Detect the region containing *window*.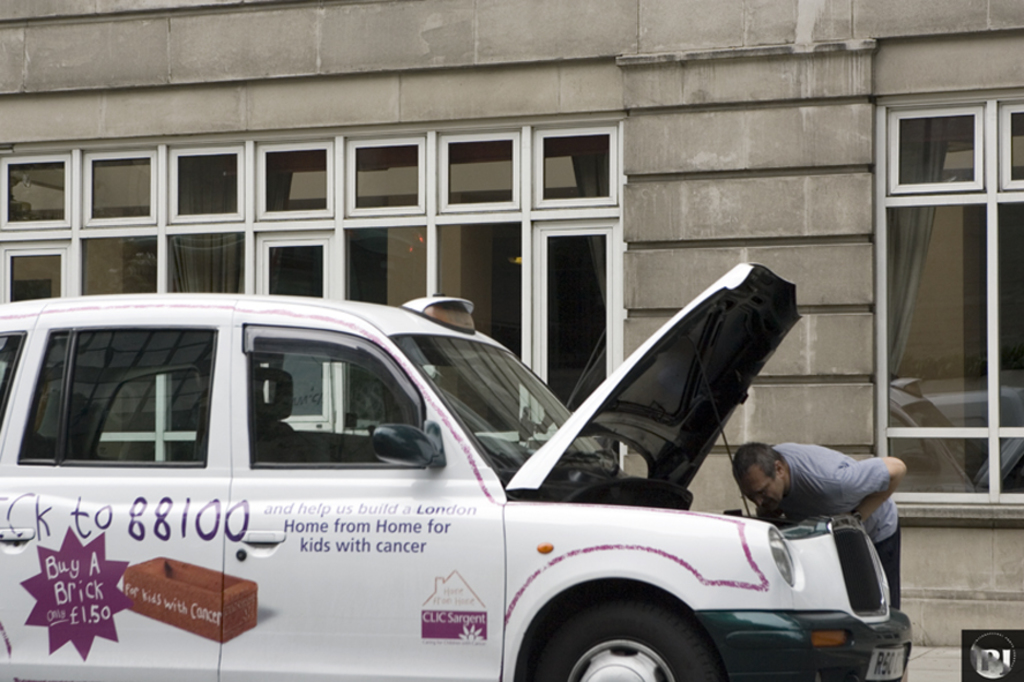
(left=432, top=217, right=524, bottom=433).
